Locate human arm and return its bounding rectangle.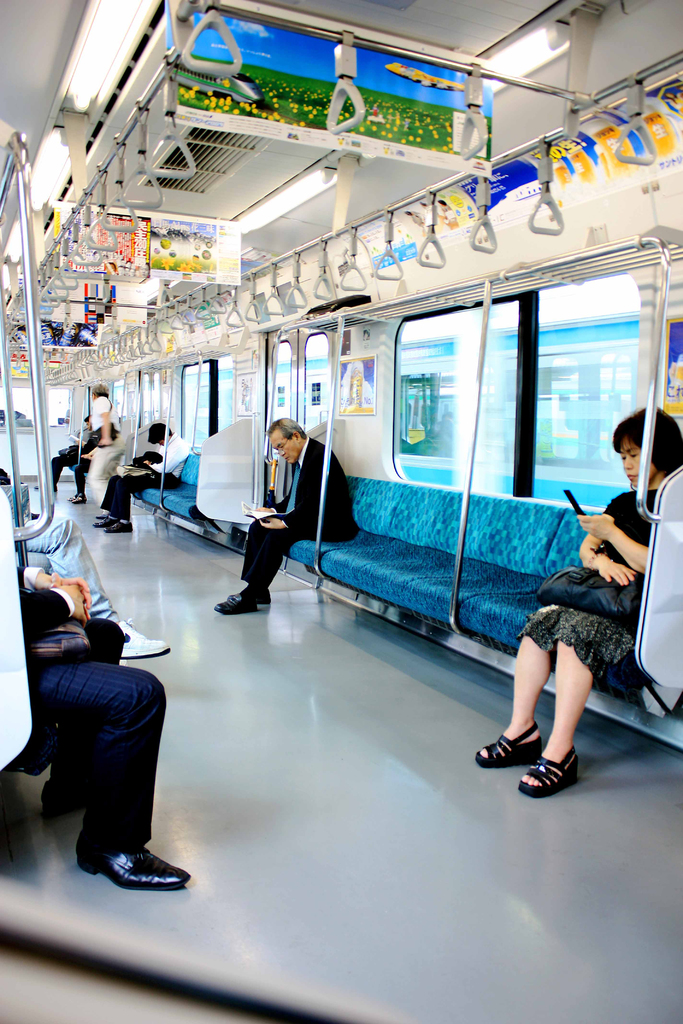
select_region(253, 494, 286, 516).
